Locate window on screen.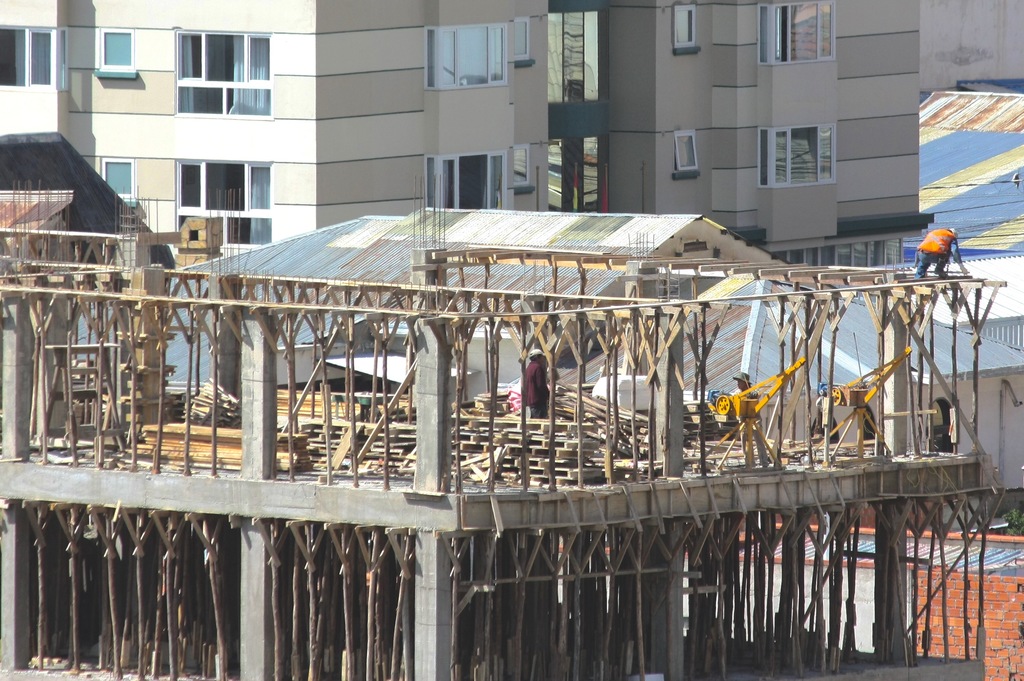
On screen at x1=772, y1=237, x2=904, y2=266.
